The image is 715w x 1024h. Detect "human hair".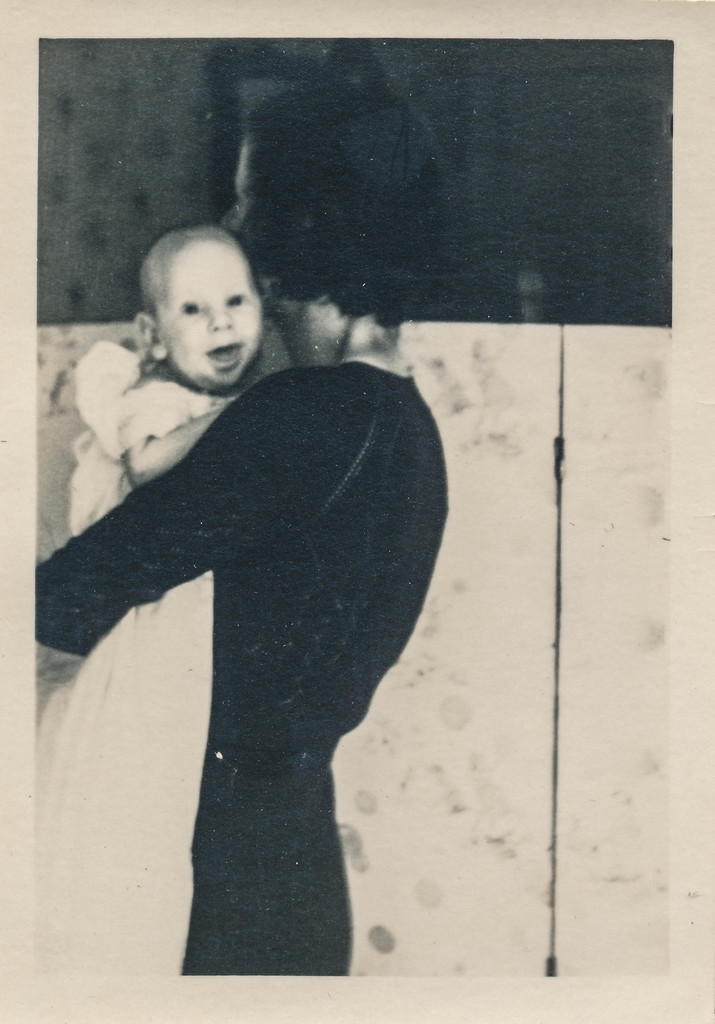
Detection: <region>235, 97, 450, 323</region>.
